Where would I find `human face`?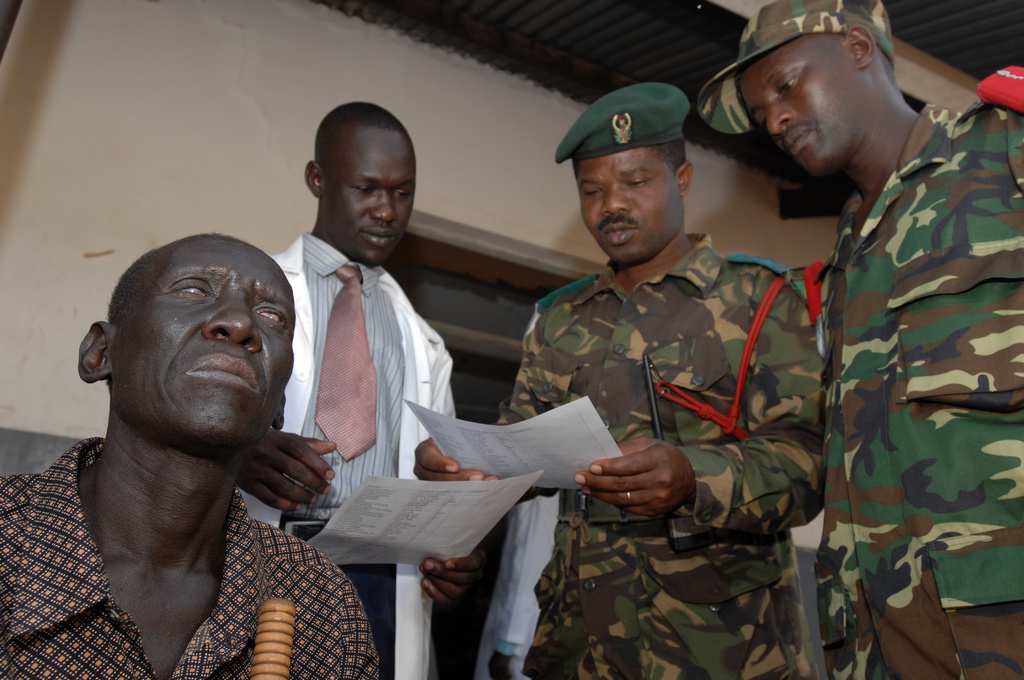
At left=735, top=37, right=880, bottom=175.
